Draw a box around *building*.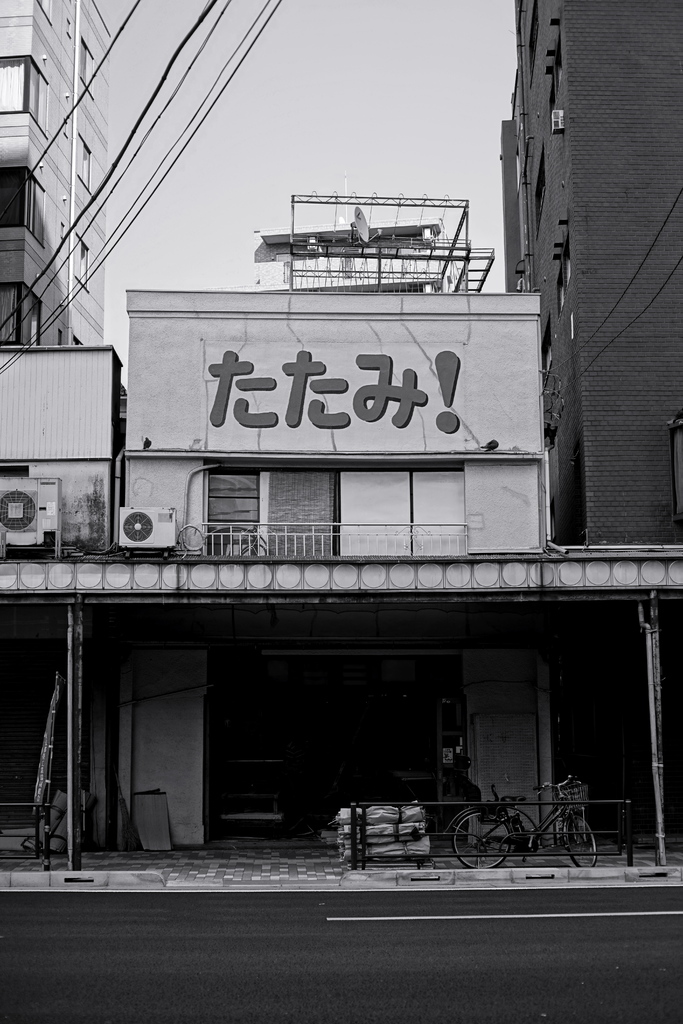
bbox=[0, 0, 115, 351].
